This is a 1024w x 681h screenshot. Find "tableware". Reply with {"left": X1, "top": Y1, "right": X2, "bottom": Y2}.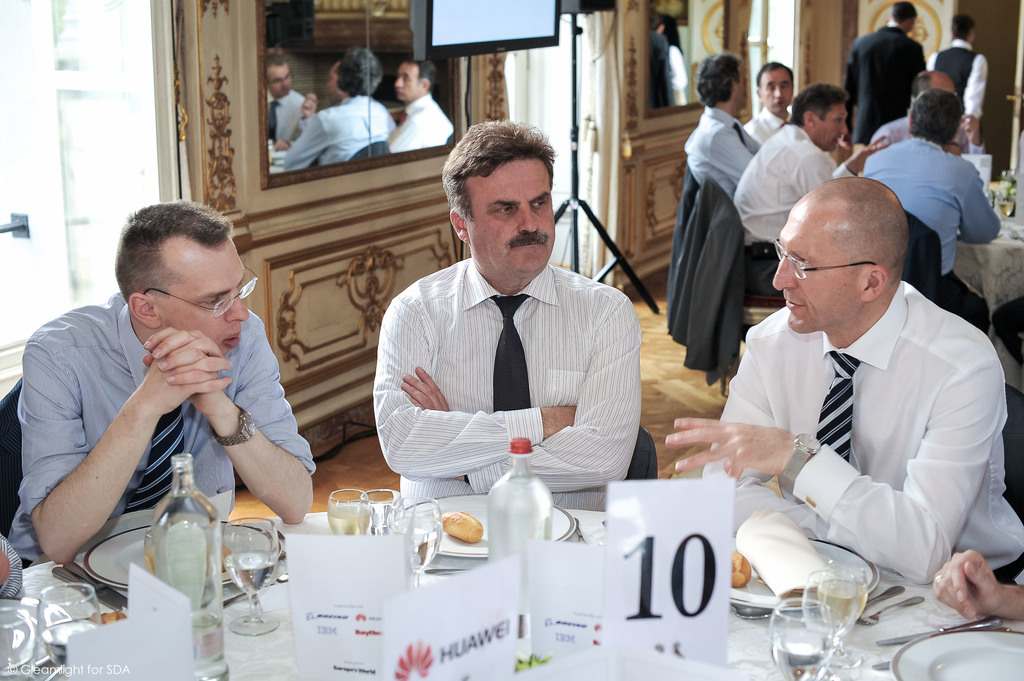
{"left": 223, "top": 518, "right": 284, "bottom": 634}.
